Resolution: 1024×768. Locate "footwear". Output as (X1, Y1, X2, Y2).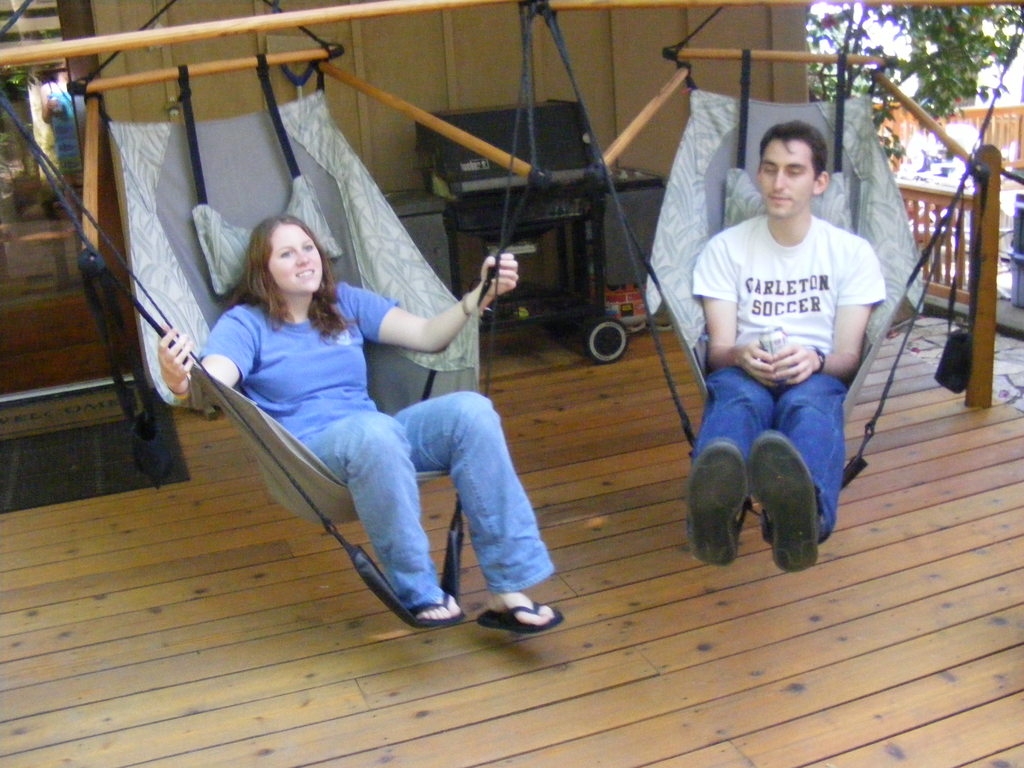
(748, 431, 819, 575).
